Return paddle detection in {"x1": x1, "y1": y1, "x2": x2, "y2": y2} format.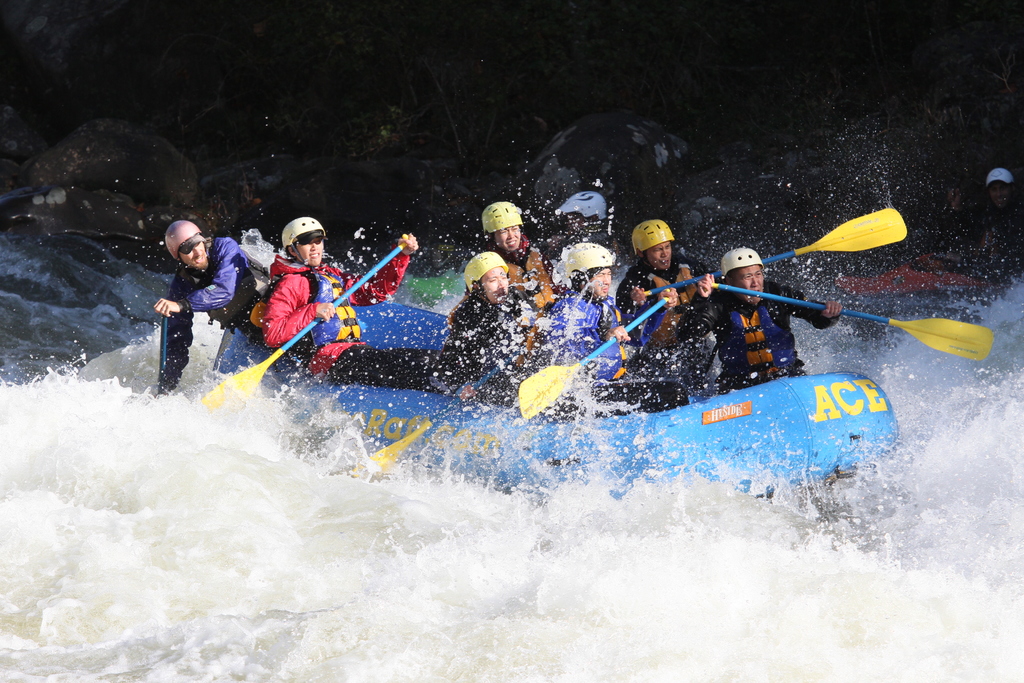
{"x1": 655, "y1": 272, "x2": 993, "y2": 372}.
